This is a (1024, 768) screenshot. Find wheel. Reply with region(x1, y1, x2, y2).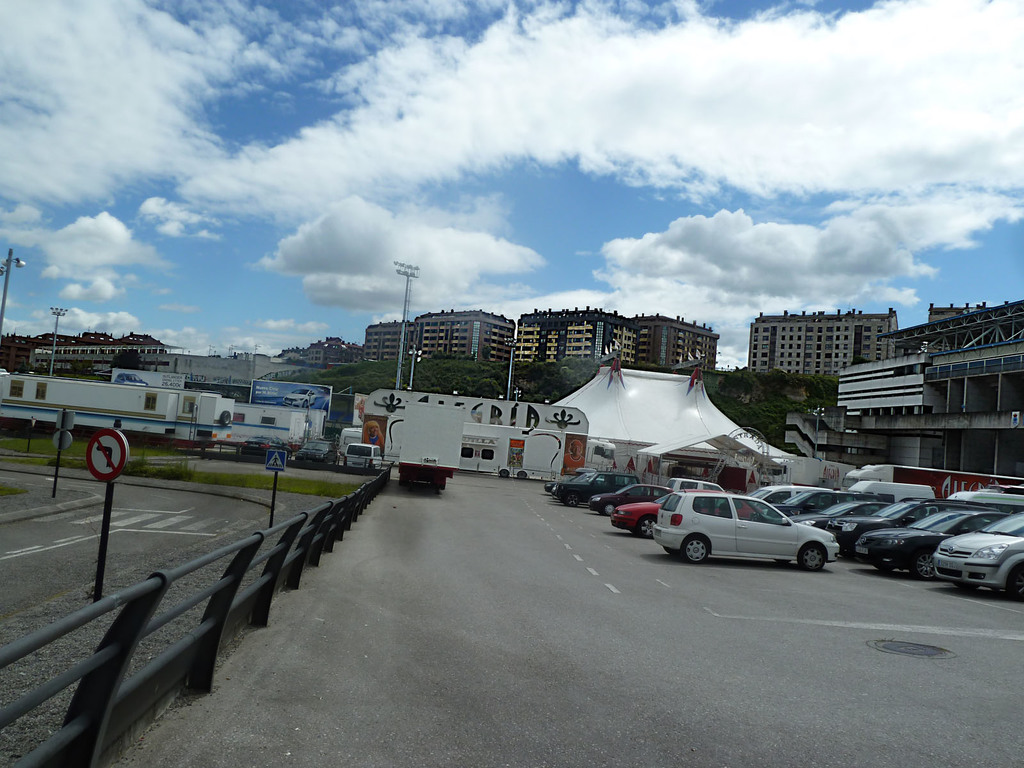
region(875, 563, 895, 572).
